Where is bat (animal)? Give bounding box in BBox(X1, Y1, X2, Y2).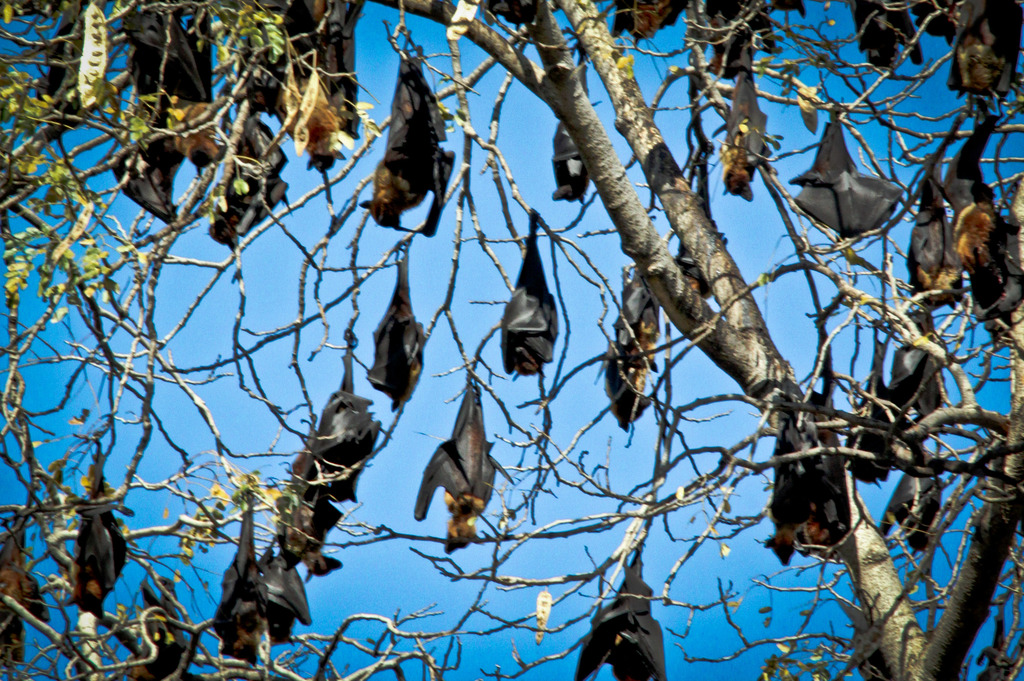
BBox(351, 38, 458, 241).
